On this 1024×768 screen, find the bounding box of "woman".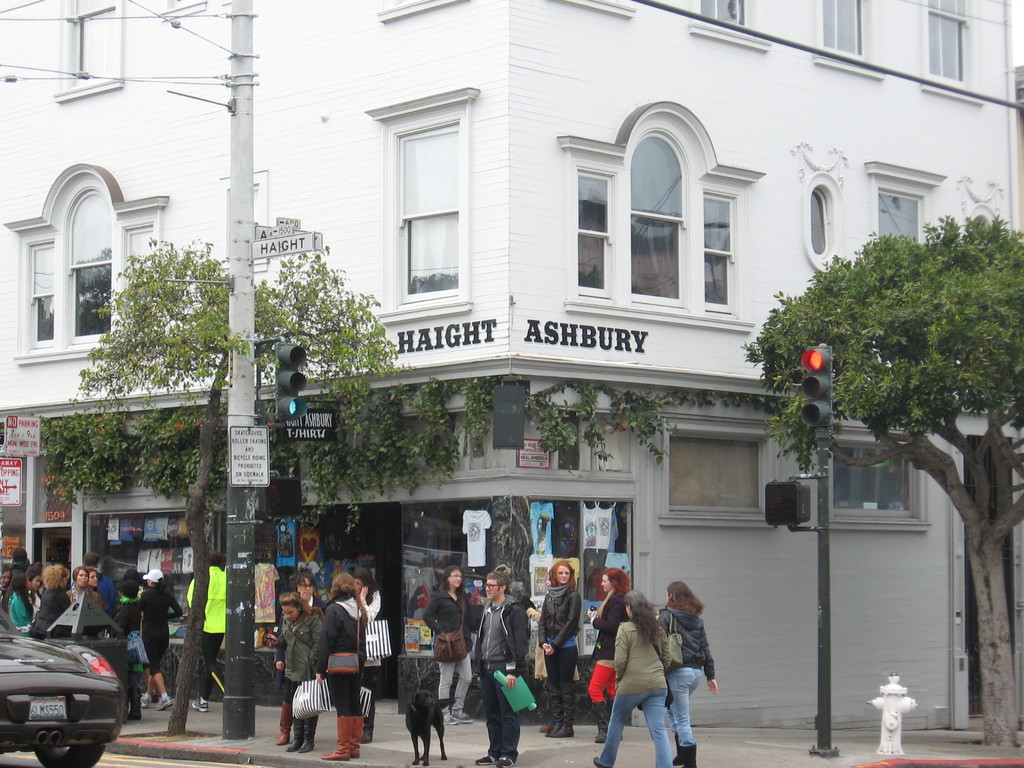
Bounding box: box(420, 565, 478, 725).
